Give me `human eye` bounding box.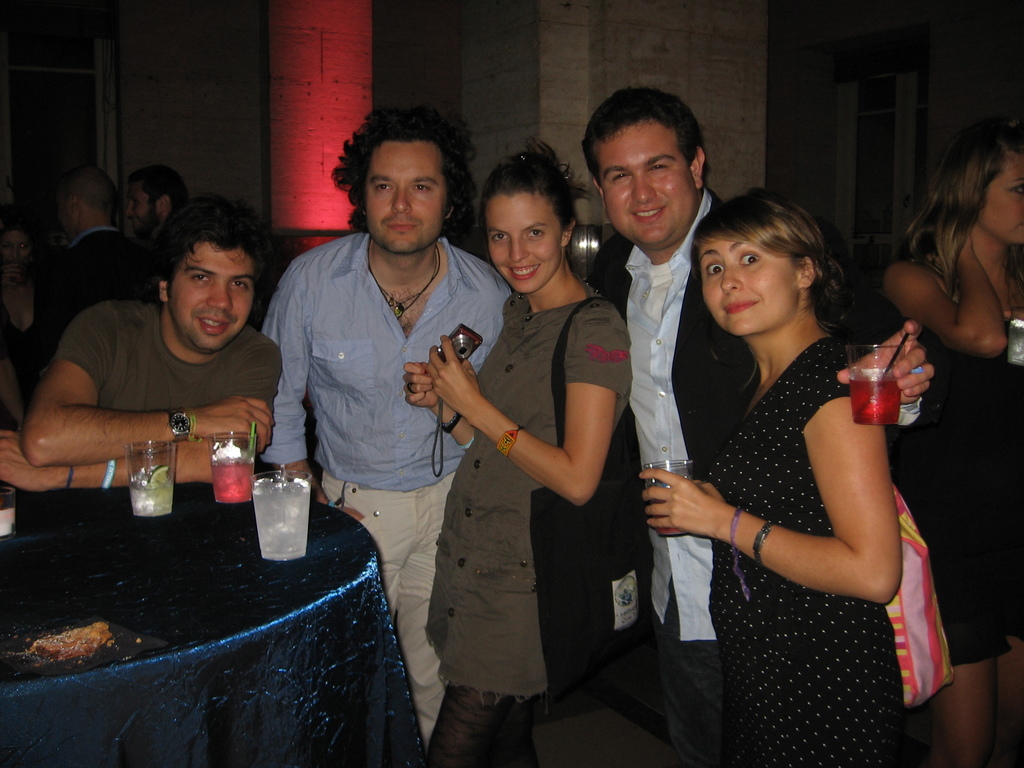
box=[191, 268, 212, 285].
